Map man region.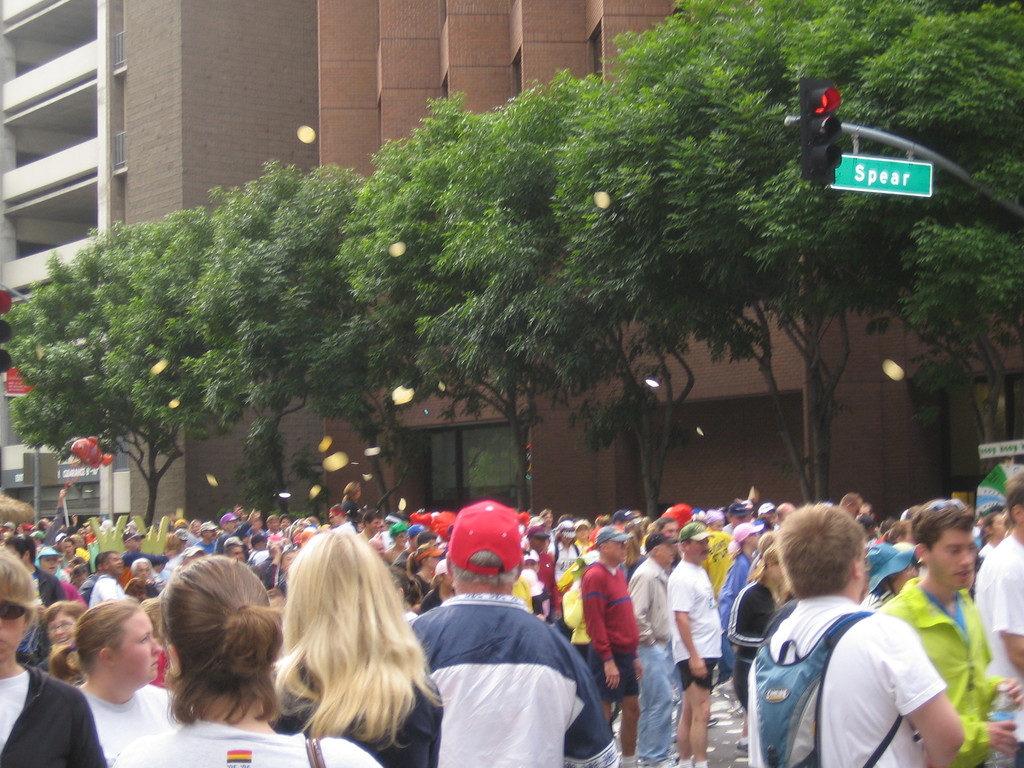
Mapped to x1=1, y1=522, x2=17, y2=538.
